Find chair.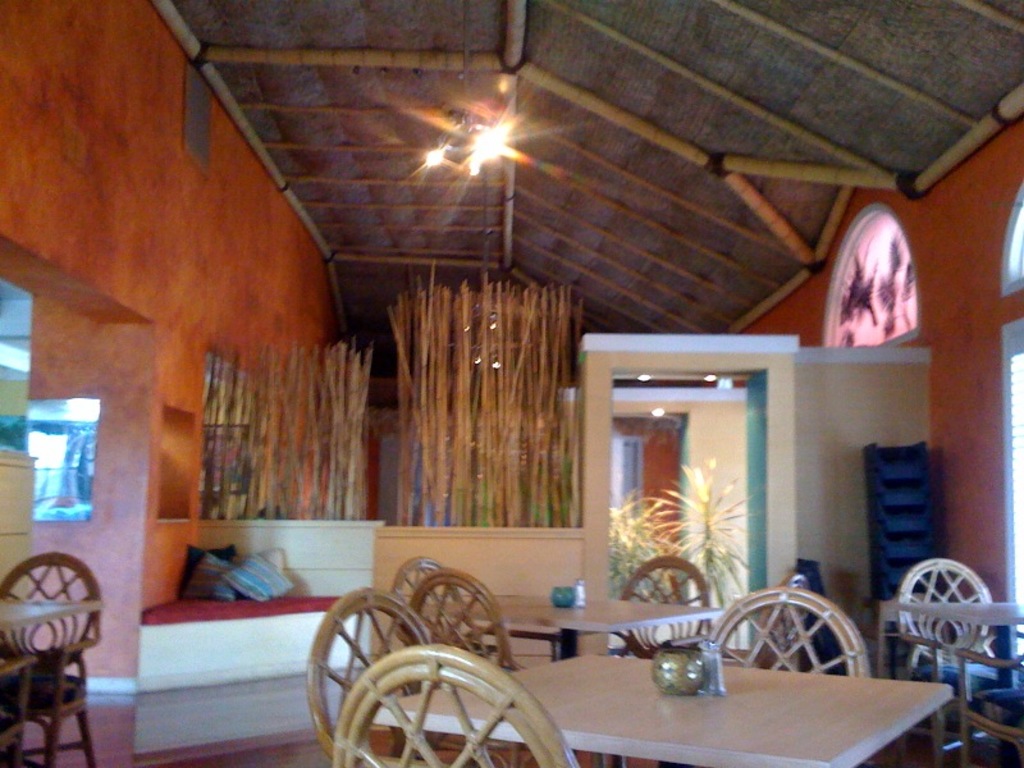
box=[316, 637, 582, 767].
